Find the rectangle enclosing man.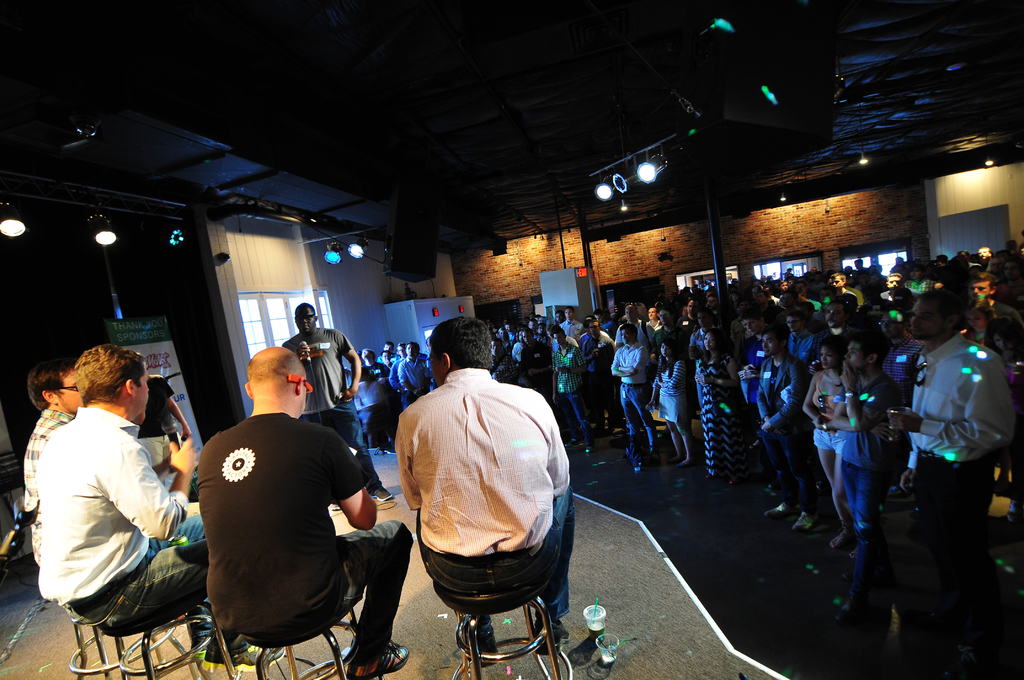
[left=19, top=348, right=203, bottom=558].
